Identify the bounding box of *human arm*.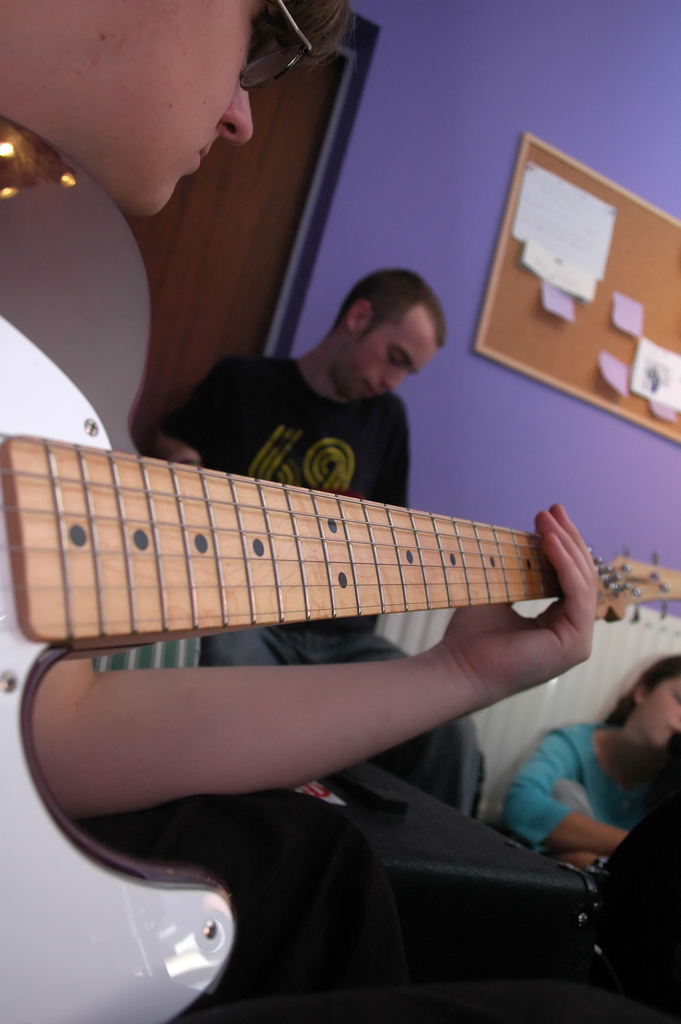
157:356:234:468.
